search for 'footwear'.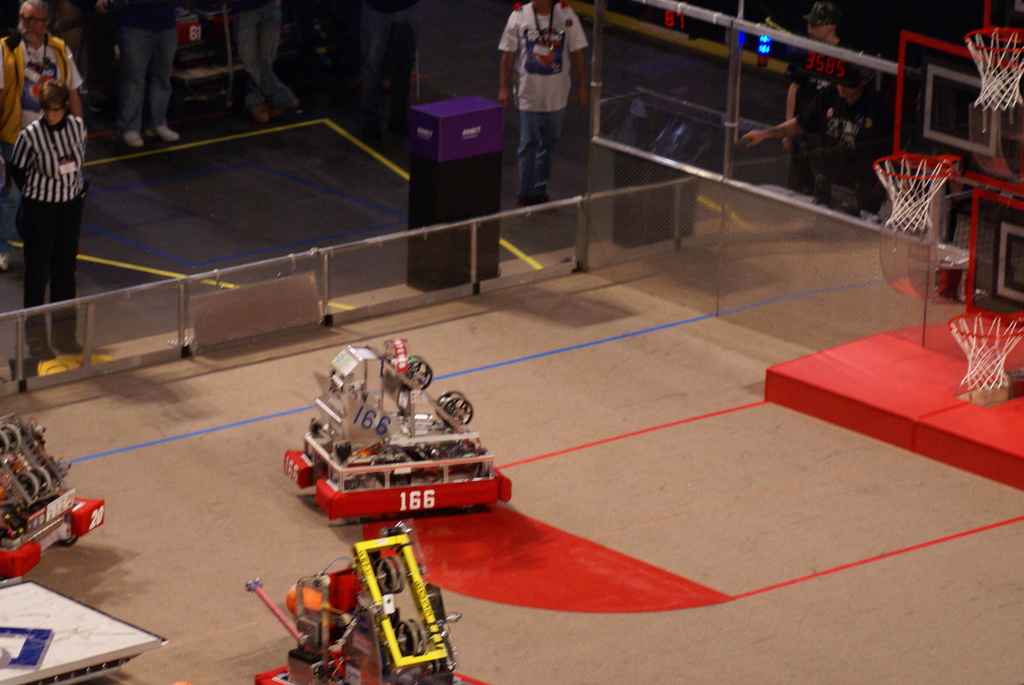
Found at bbox(52, 336, 91, 358).
